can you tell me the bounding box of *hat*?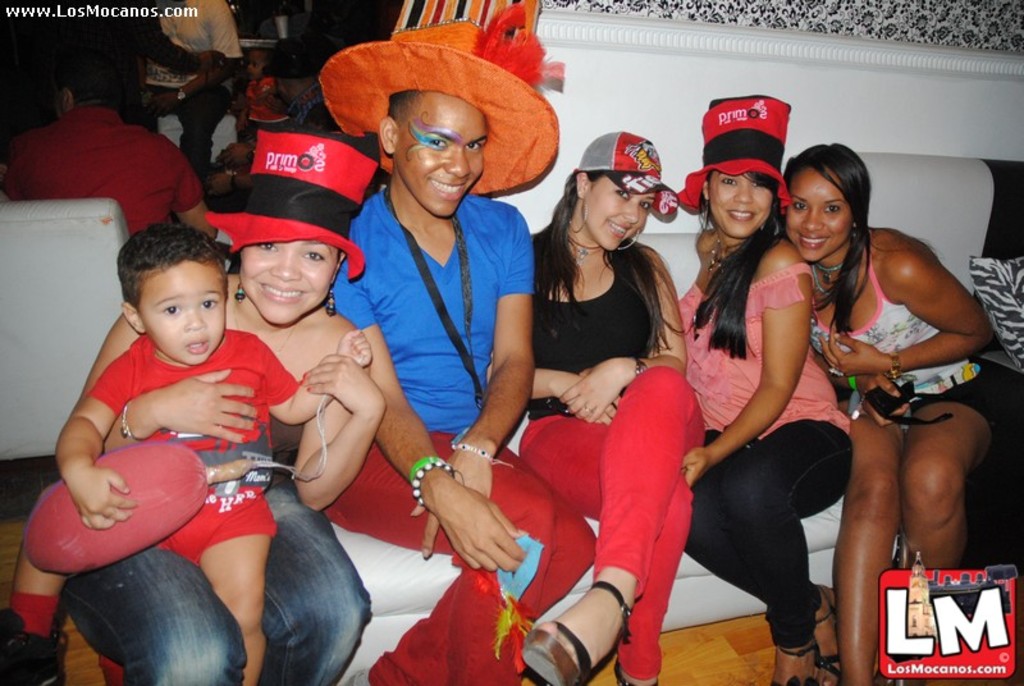
region(207, 134, 384, 278).
